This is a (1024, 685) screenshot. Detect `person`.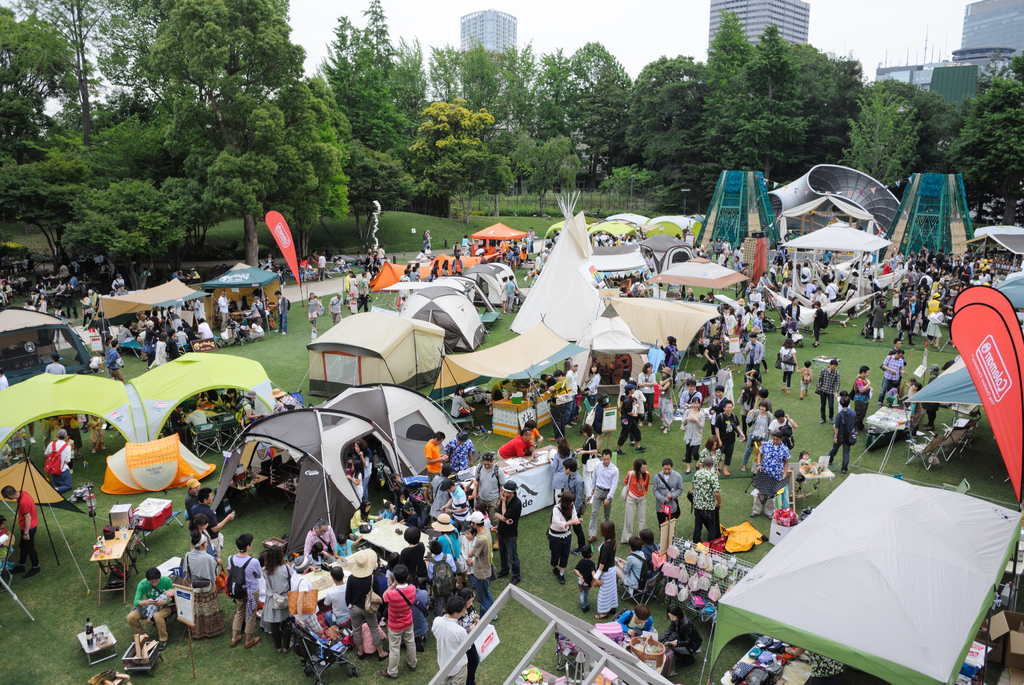
680/374/701/407.
